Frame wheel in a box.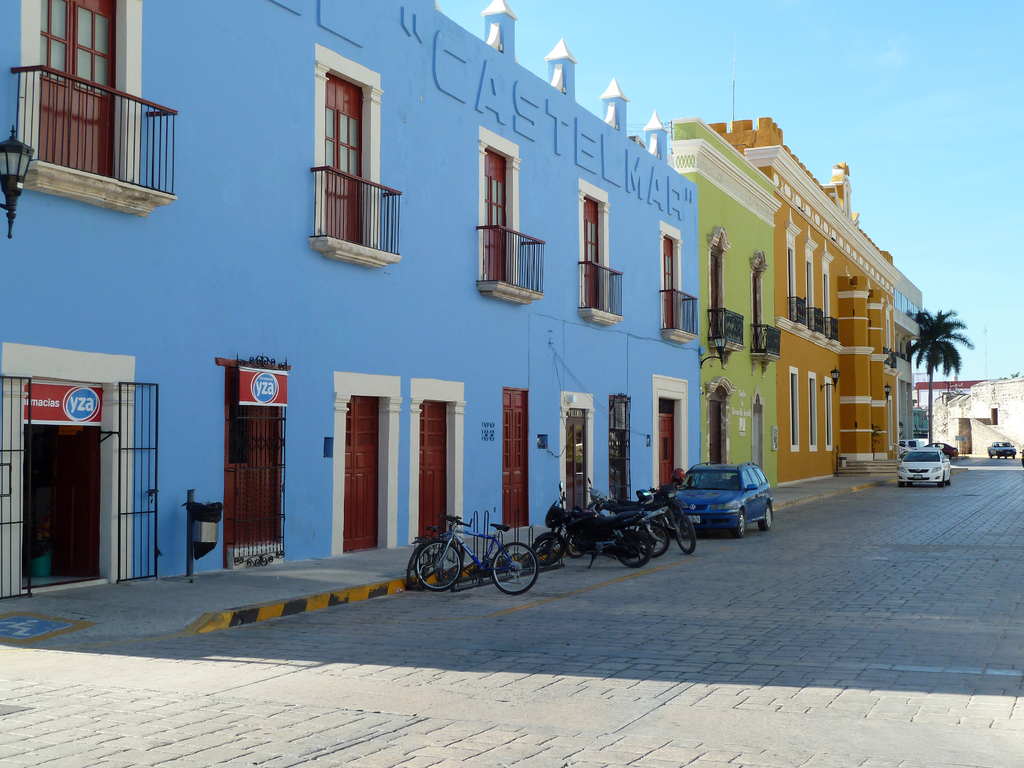
{"x1": 1011, "y1": 451, "x2": 1017, "y2": 458}.
